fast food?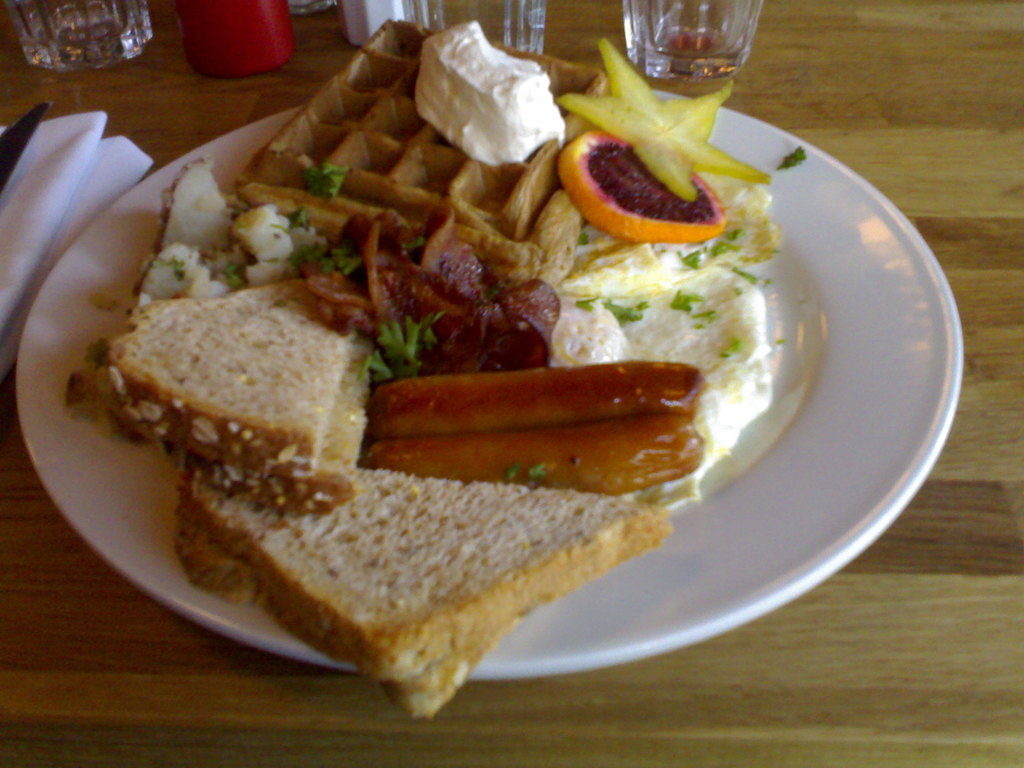
rect(137, 8, 790, 732)
